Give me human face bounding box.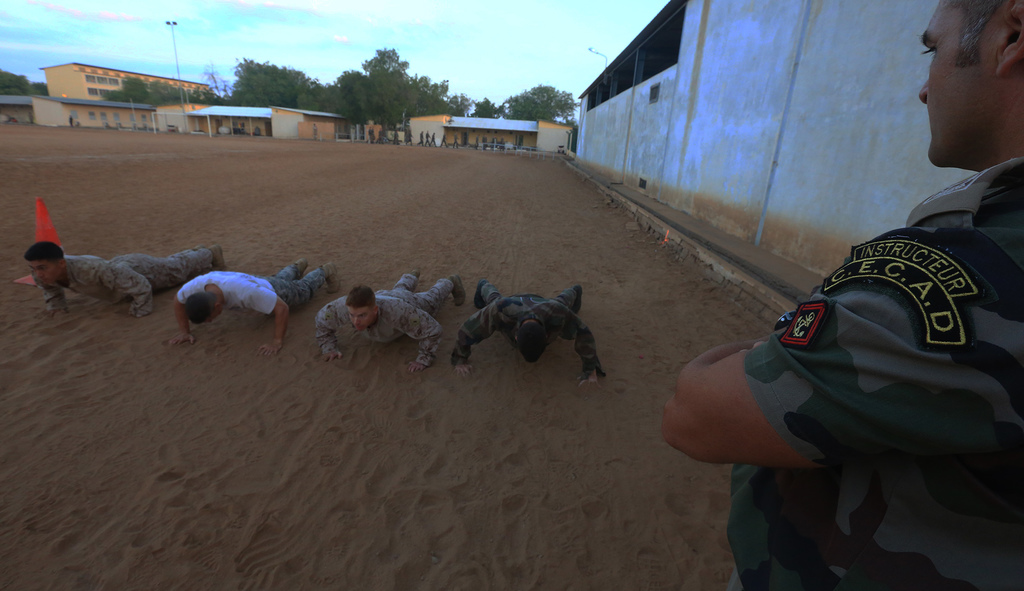
bbox=(916, 0, 1000, 169).
